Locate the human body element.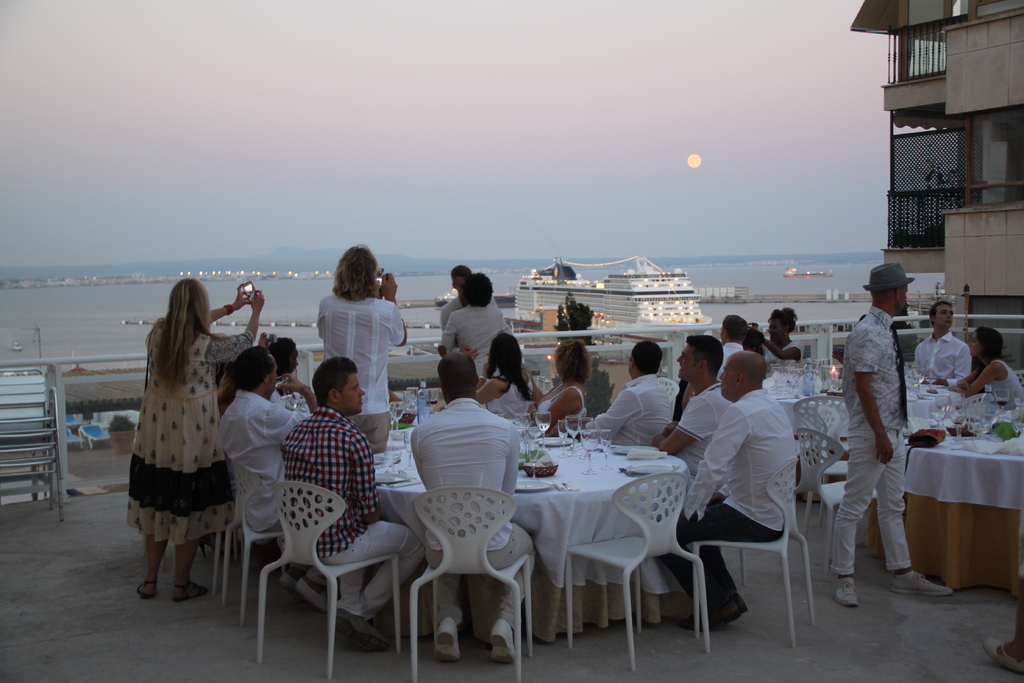
Element bbox: <bbox>913, 337, 968, 390</bbox>.
